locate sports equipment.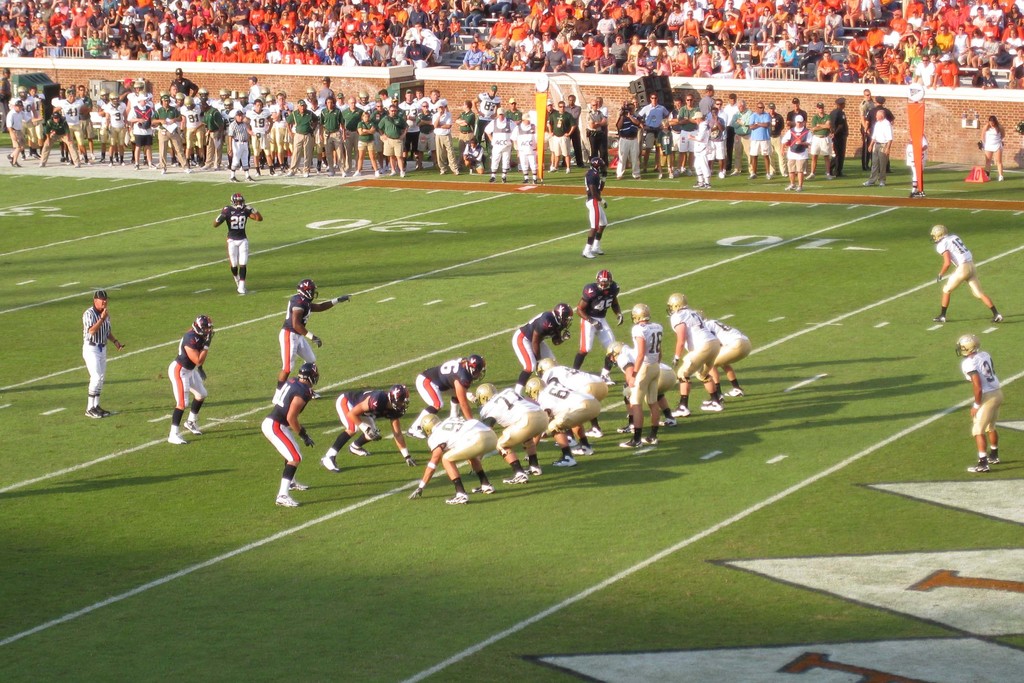
Bounding box: left=596, top=268, right=614, bottom=292.
